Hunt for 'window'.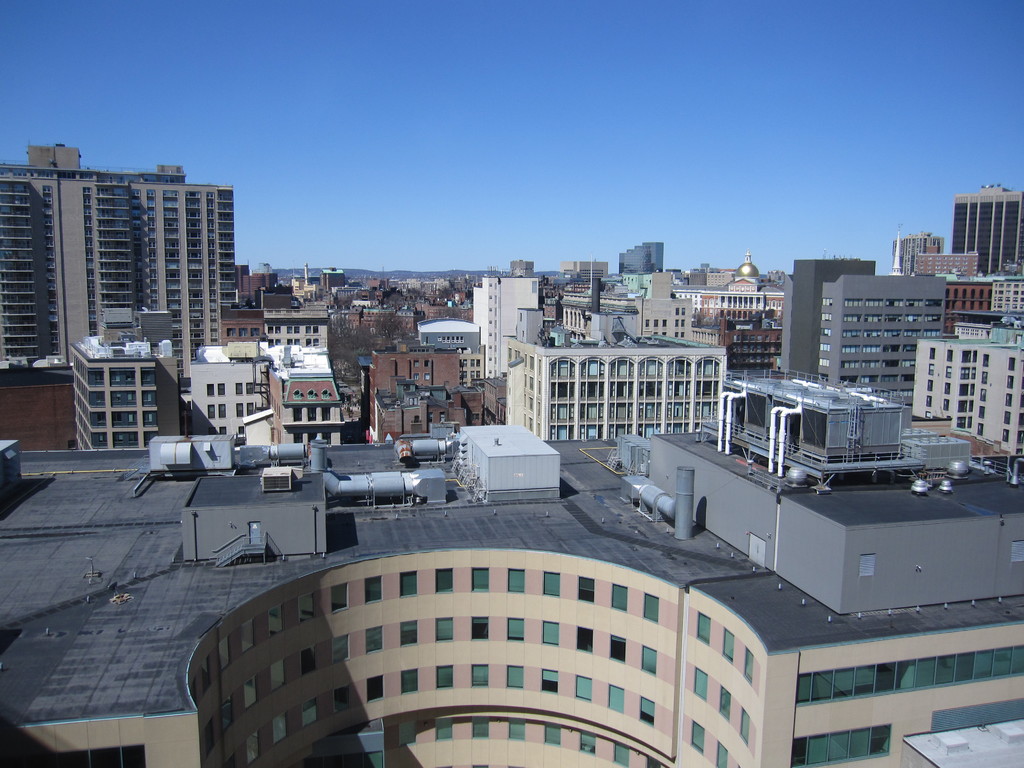
Hunted down at region(943, 398, 948, 411).
